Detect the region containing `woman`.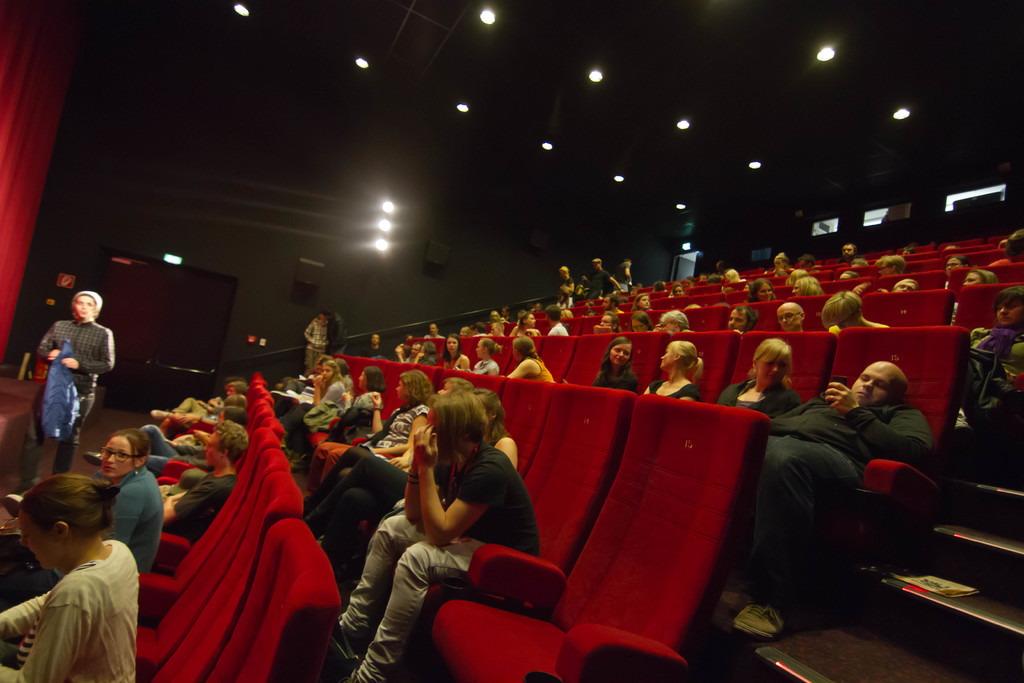
(x1=591, y1=340, x2=637, y2=393).
